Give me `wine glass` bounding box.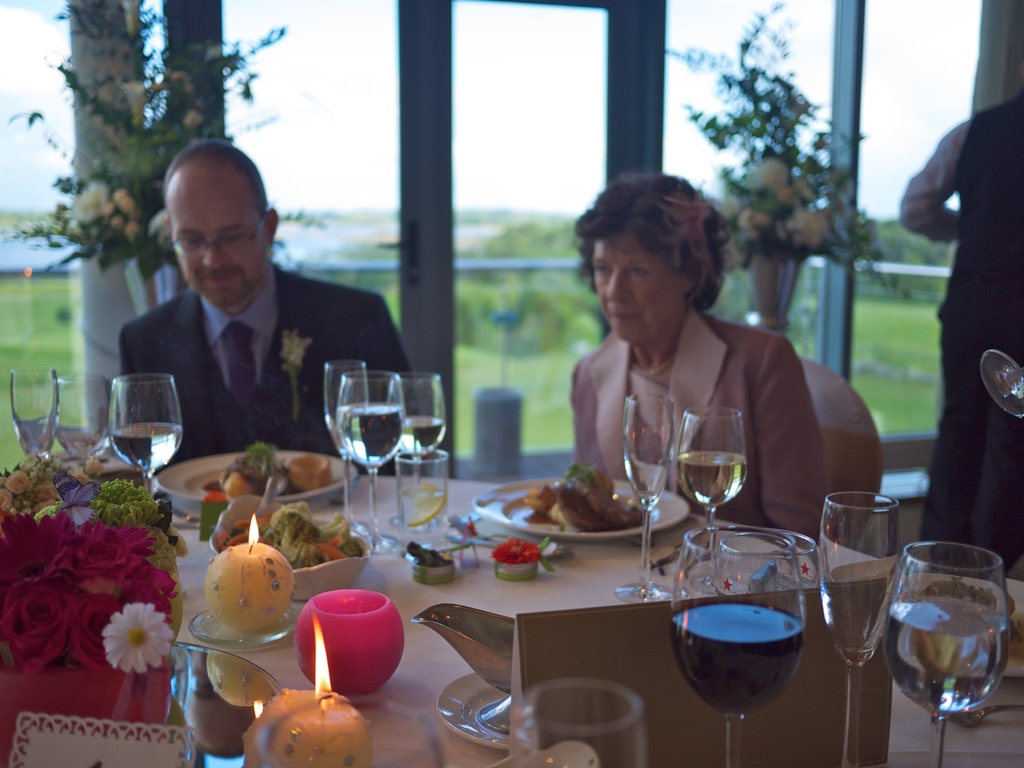
(339, 370, 401, 554).
